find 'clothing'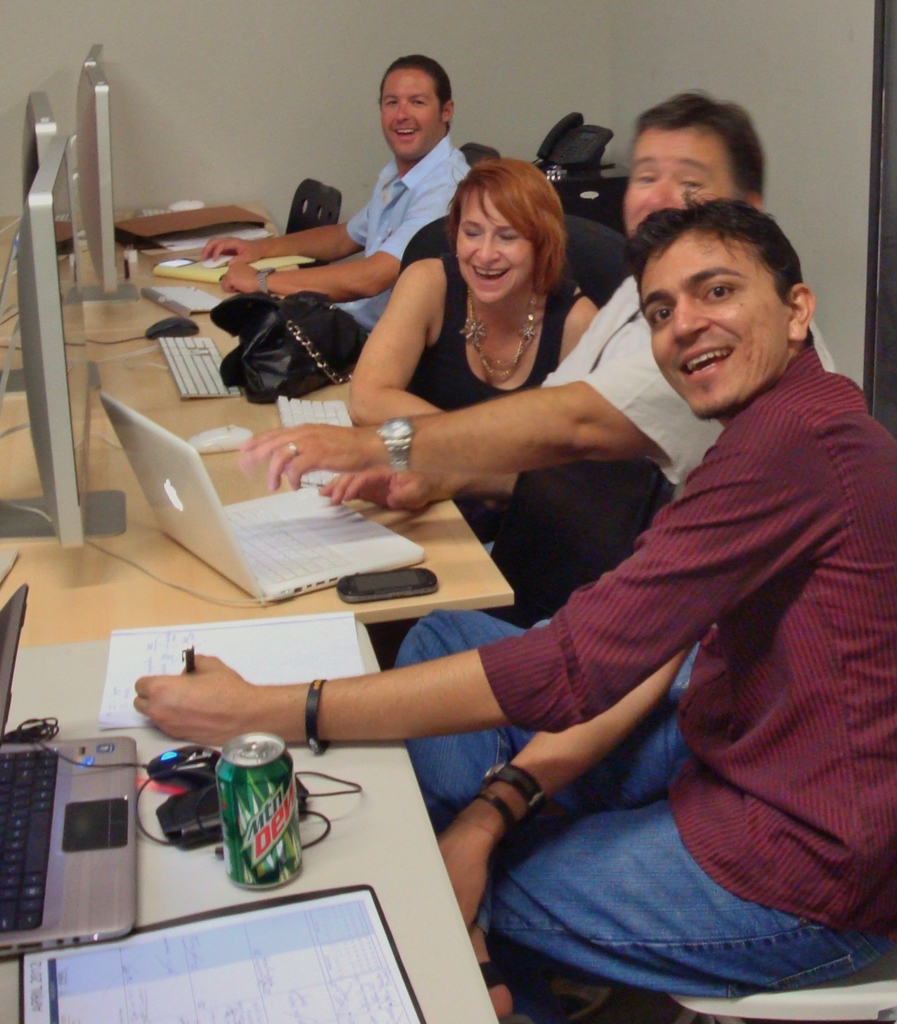
pyautogui.locateOnScreen(326, 129, 473, 330)
